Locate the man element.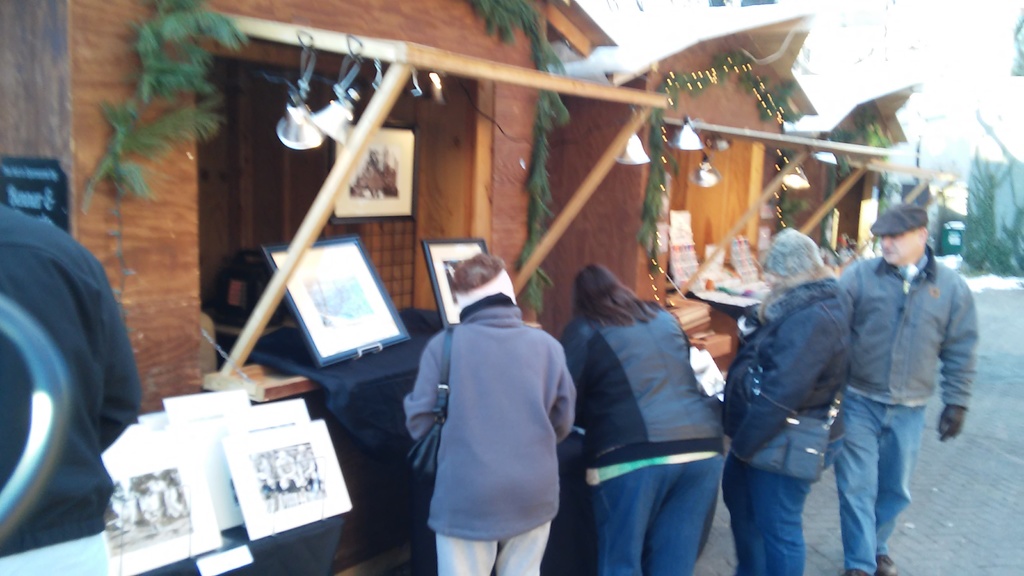
Element bbox: left=838, top=201, right=981, bottom=575.
